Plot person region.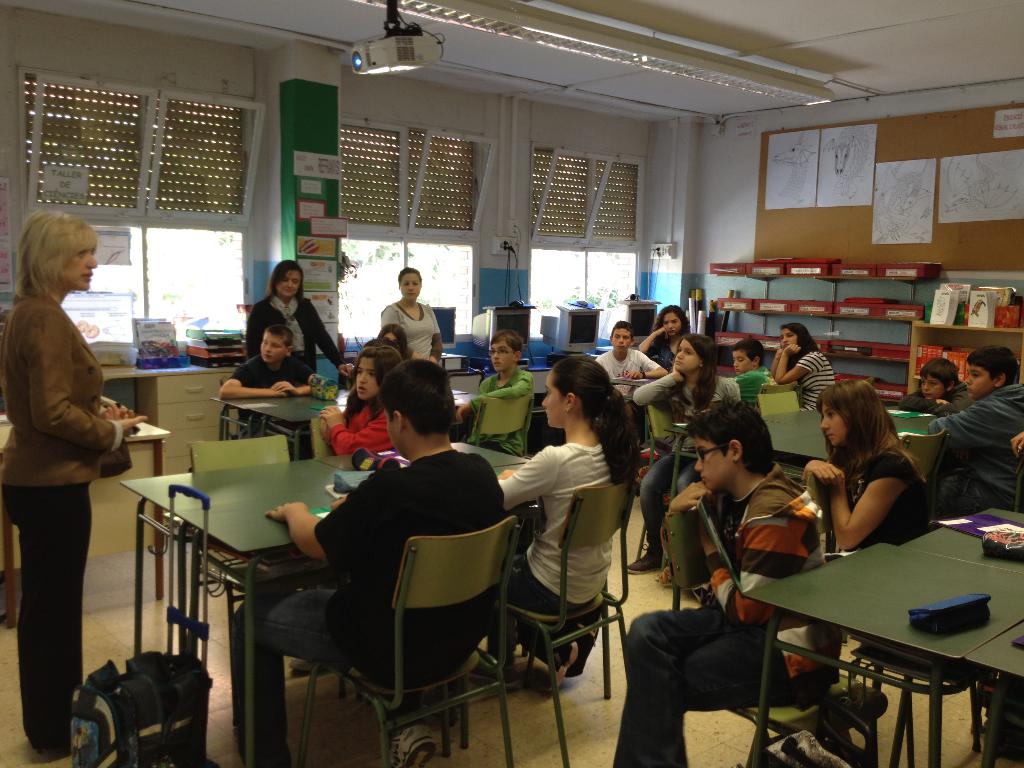
Plotted at 598,319,663,401.
